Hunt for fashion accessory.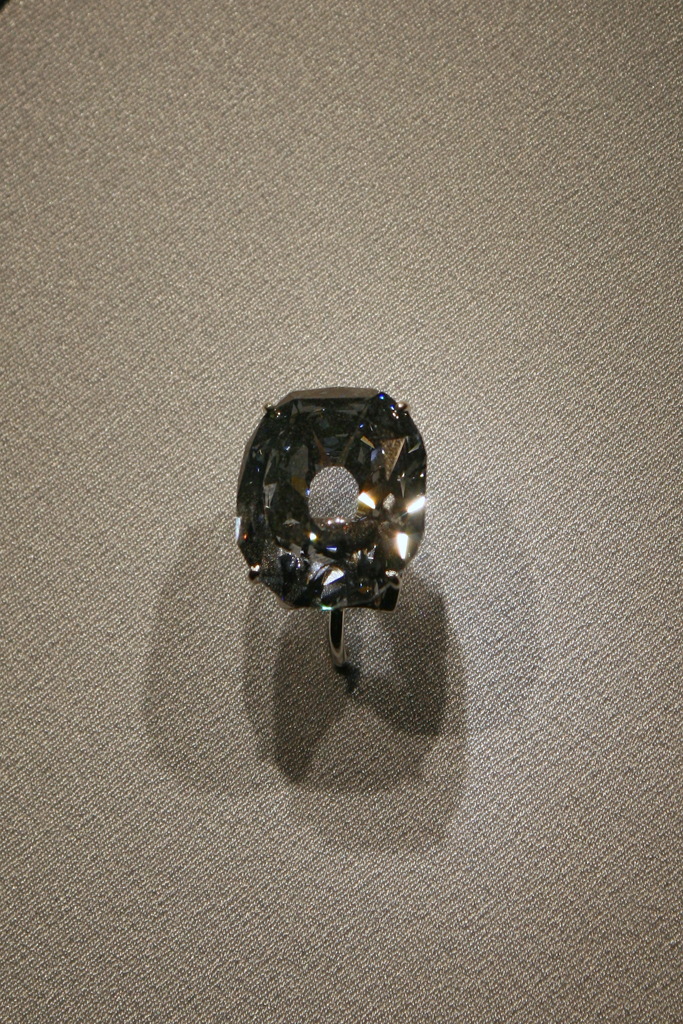
Hunted down at (x1=228, y1=384, x2=431, y2=684).
